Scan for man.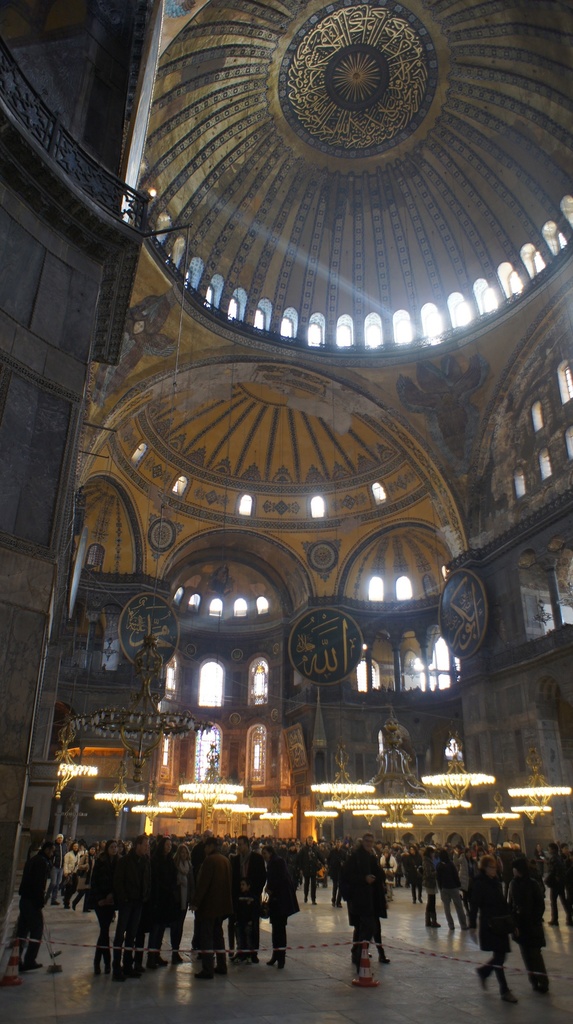
Scan result: {"x1": 339, "y1": 834, "x2": 391, "y2": 961}.
